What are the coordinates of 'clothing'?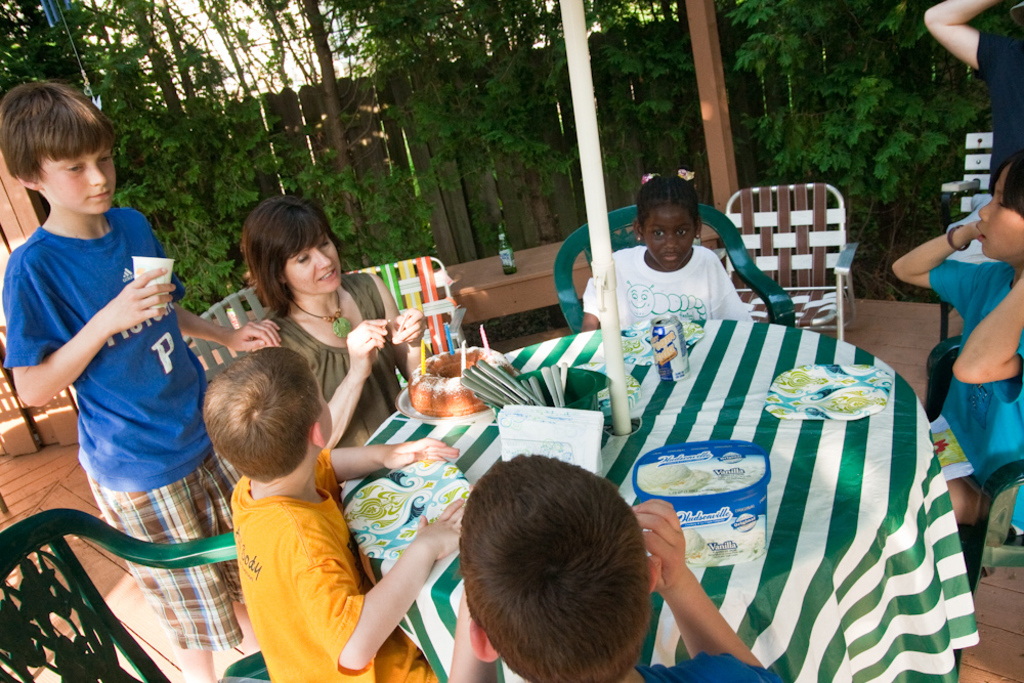
left=639, top=655, right=785, bottom=682.
